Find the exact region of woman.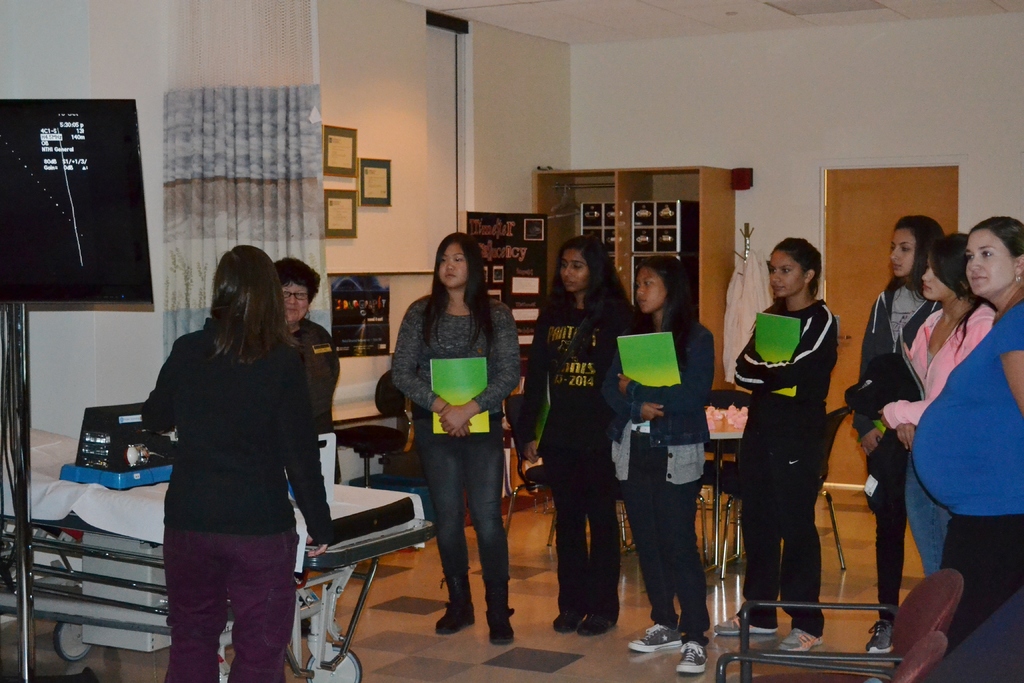
Exact region: 885, 231, 994, 580.
